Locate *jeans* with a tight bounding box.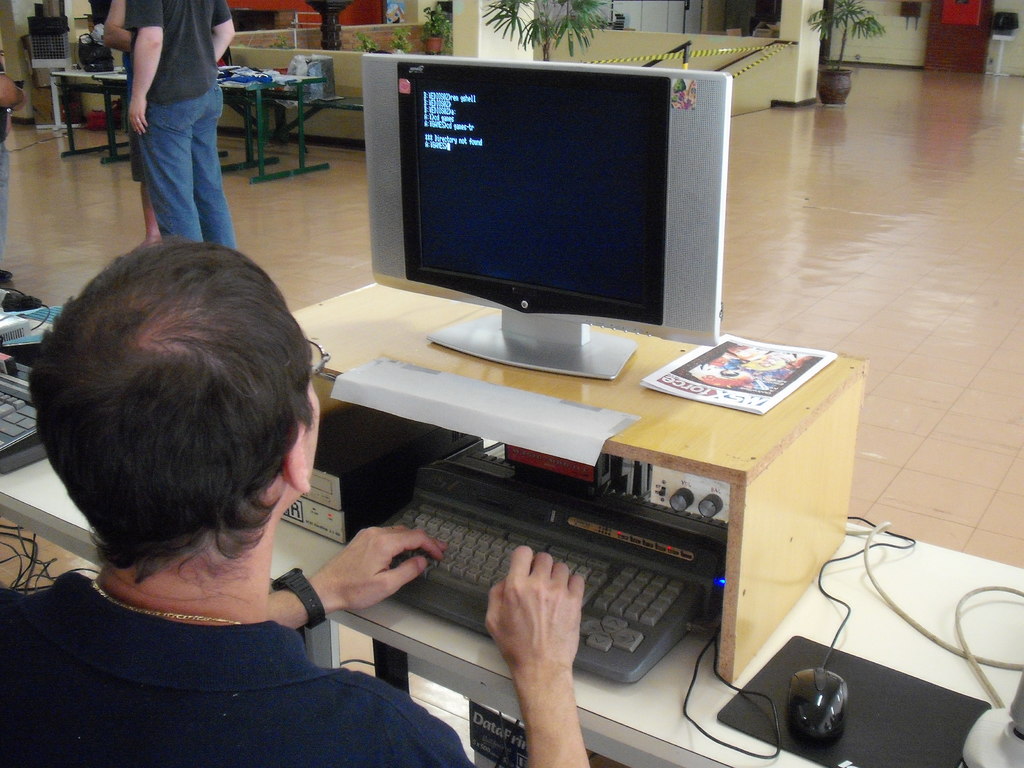
box=[113, 68, 237, 253].
